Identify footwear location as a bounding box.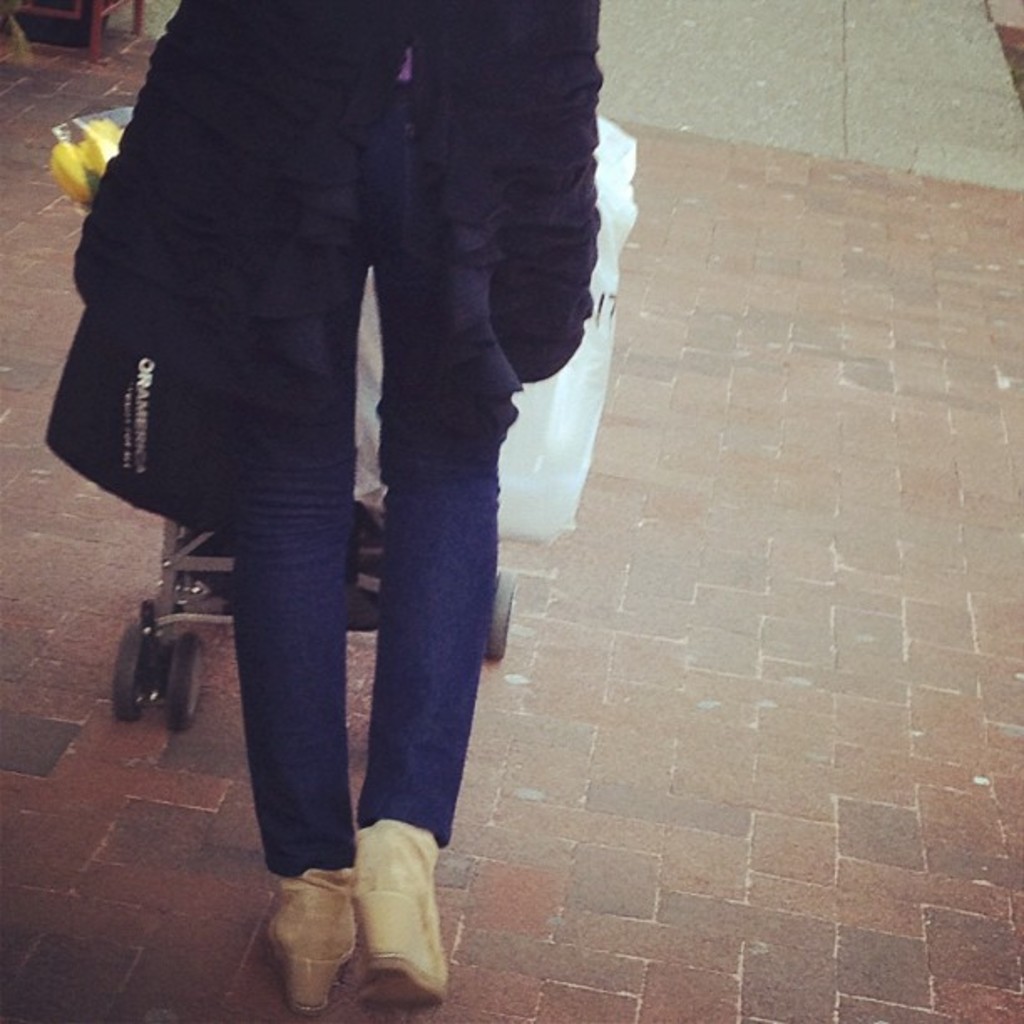
rect(259, 863, 370, 1016).
